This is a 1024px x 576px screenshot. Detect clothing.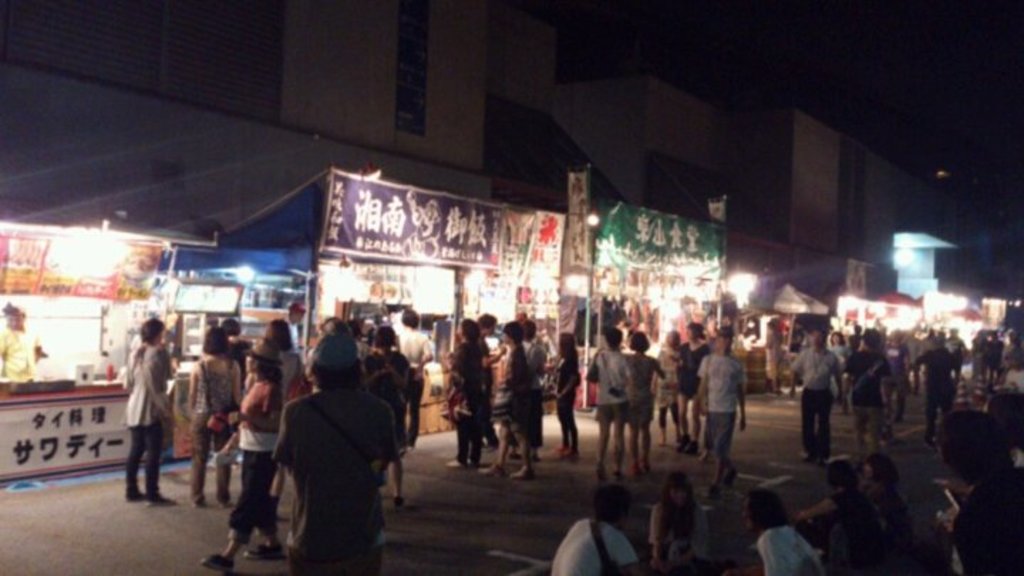
{"left": 402, "top": 370, "right": 420, "bottom": 437}.
